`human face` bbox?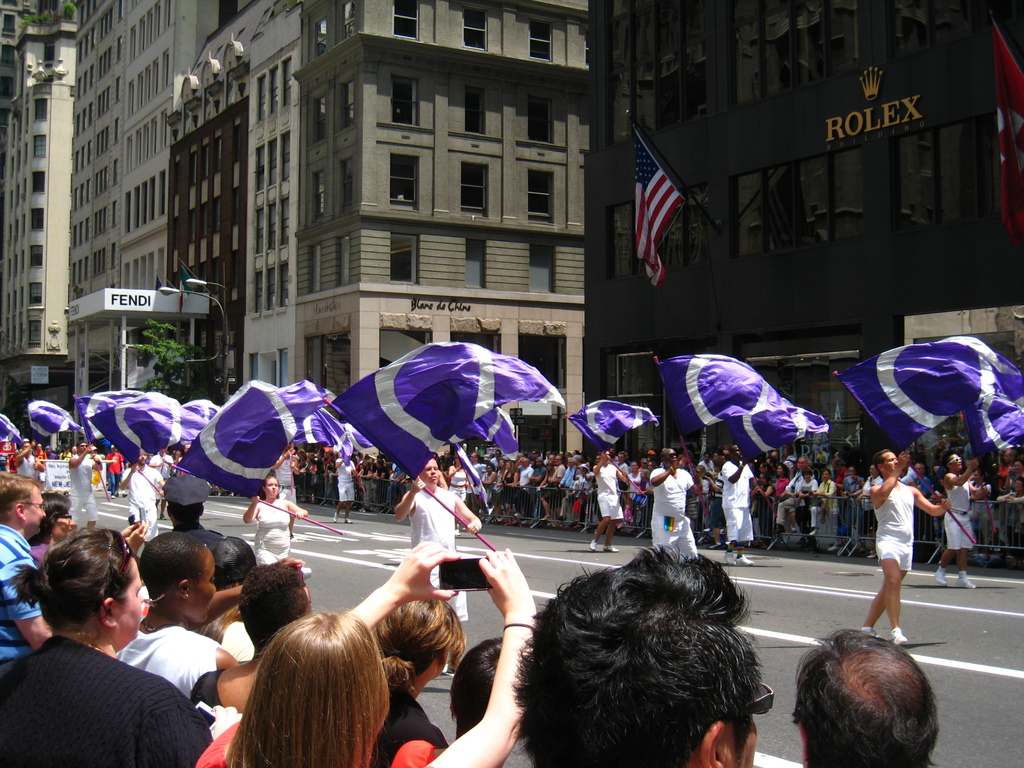
(x1=729, y1=442, x2=750, y2=459)
